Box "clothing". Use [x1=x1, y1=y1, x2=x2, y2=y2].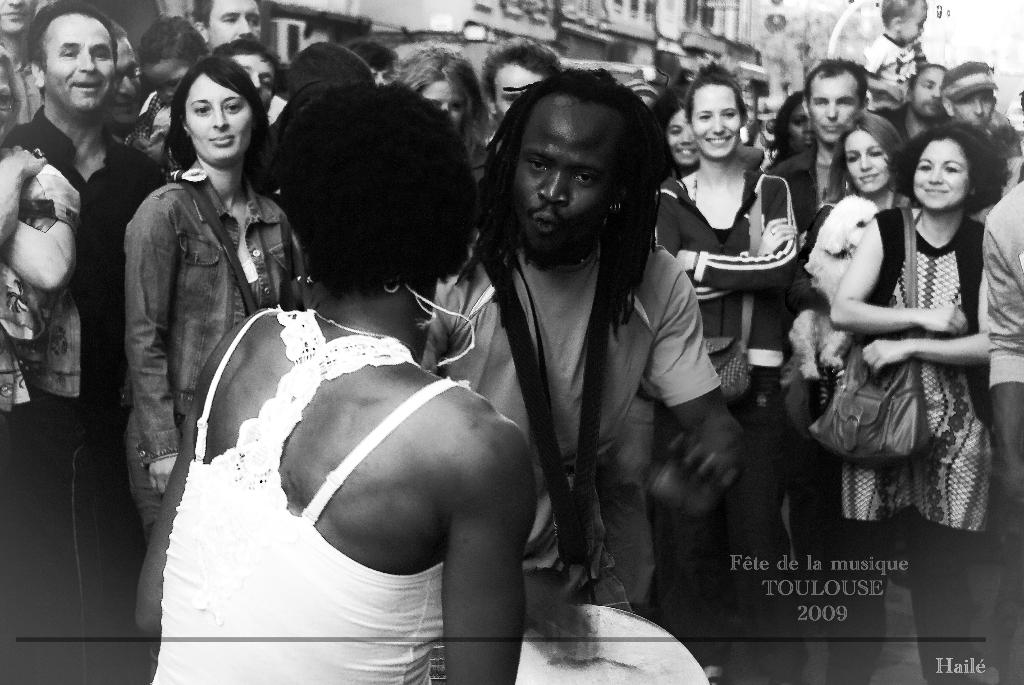
[x1=0, y1=104, x2=164, y2=684].
